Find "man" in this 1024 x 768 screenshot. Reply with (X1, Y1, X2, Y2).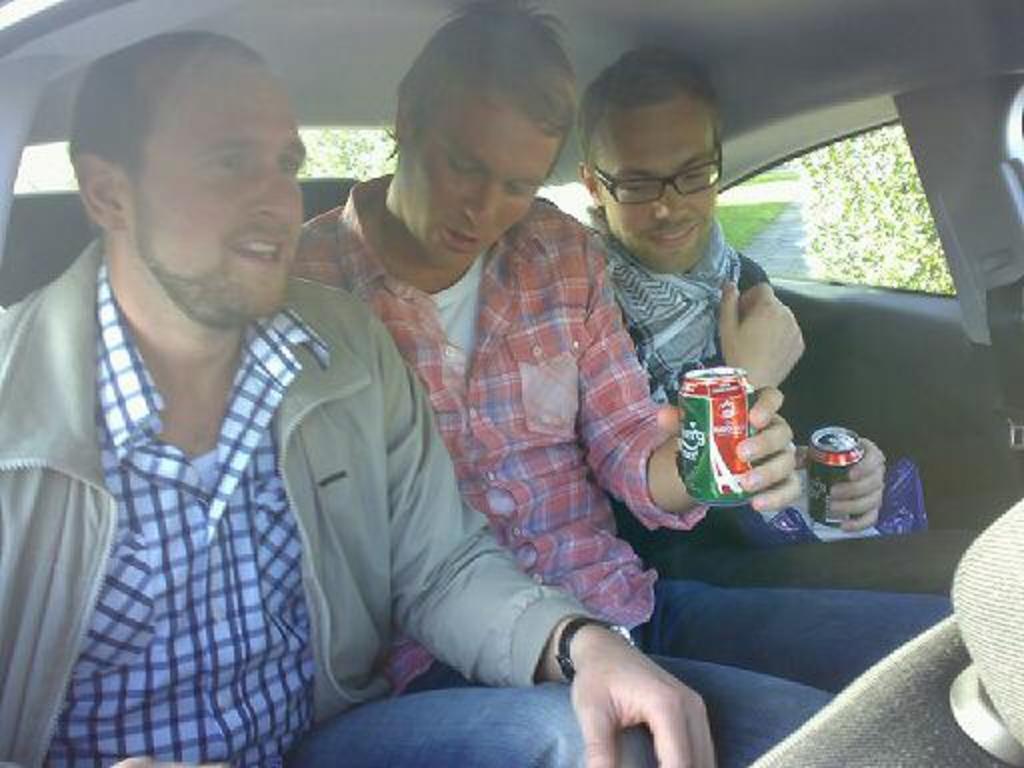
(288, 2, 962, 766).
